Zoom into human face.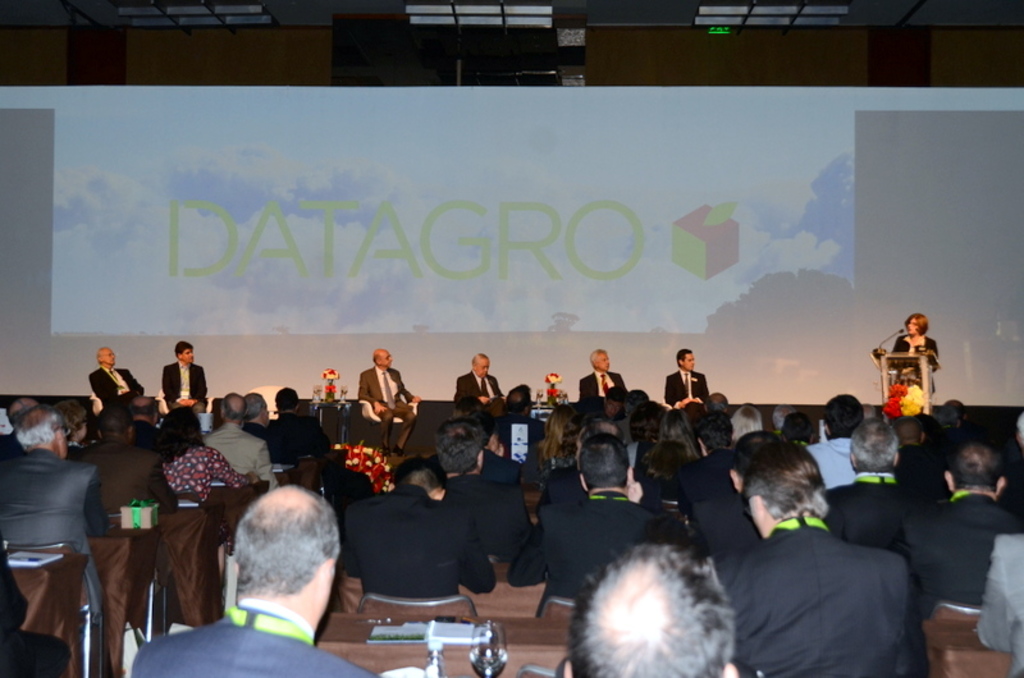
Zoom target: [x1=591, y1=349, x2=607, y2=371].
